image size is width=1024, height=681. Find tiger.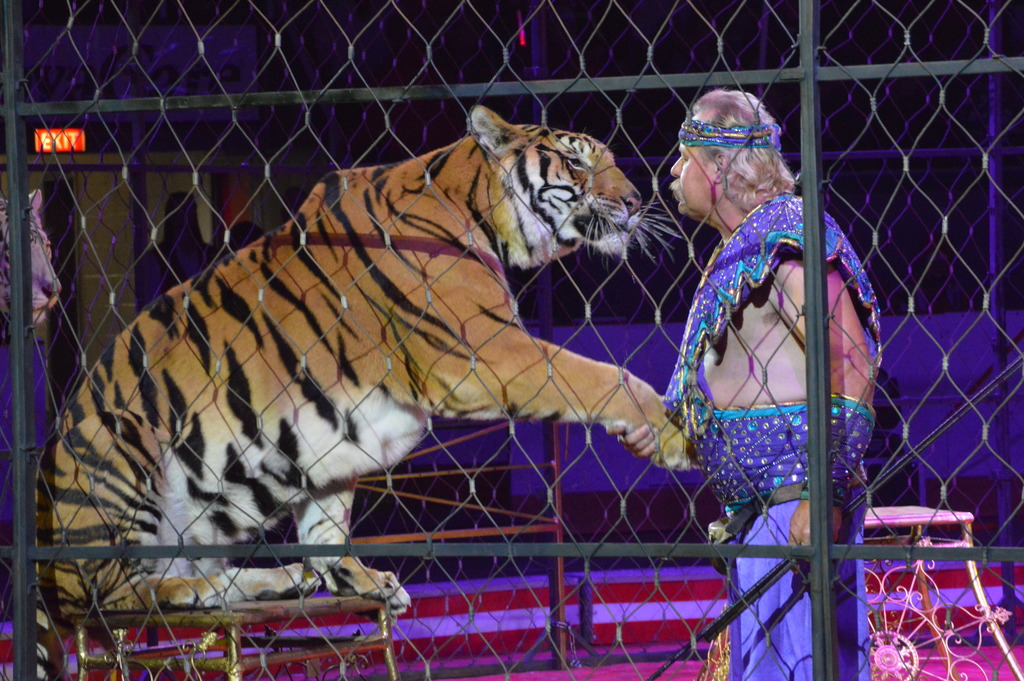
33,106,692,680.
